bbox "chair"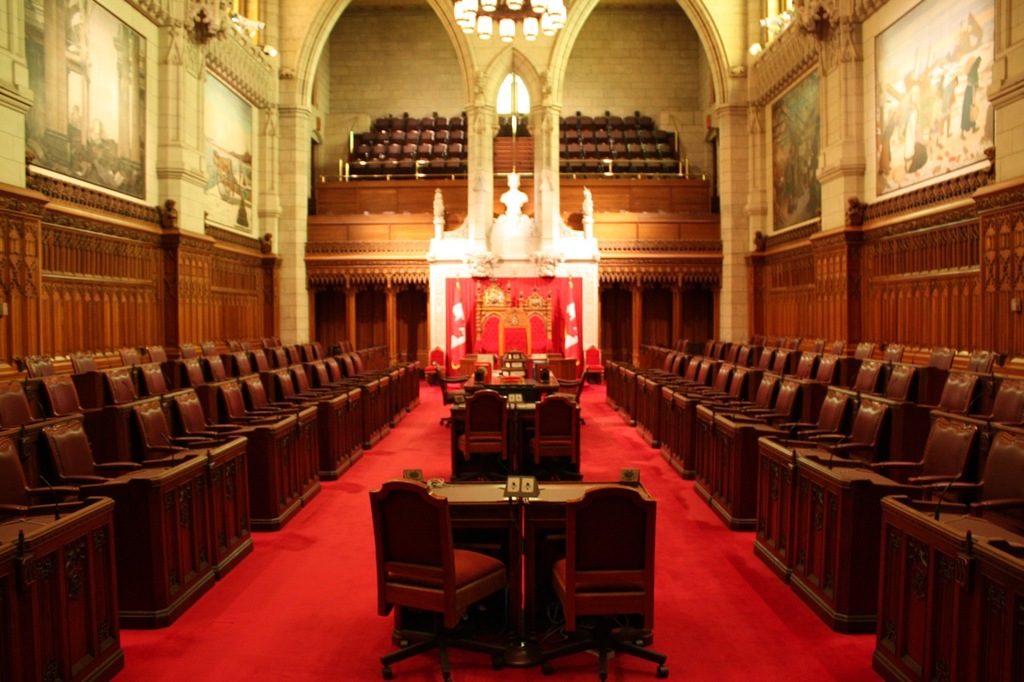
rect(289, 364, 327, 401)
